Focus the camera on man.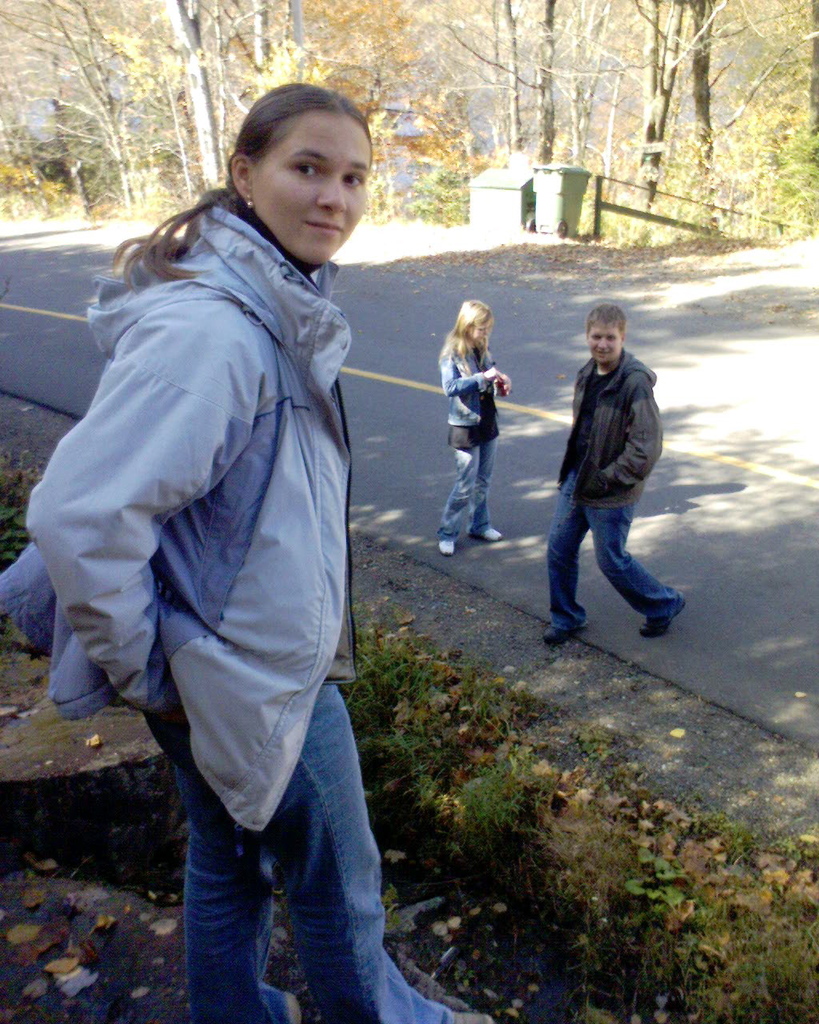
Focus region: l=542, t=295, r=696, b=647.
